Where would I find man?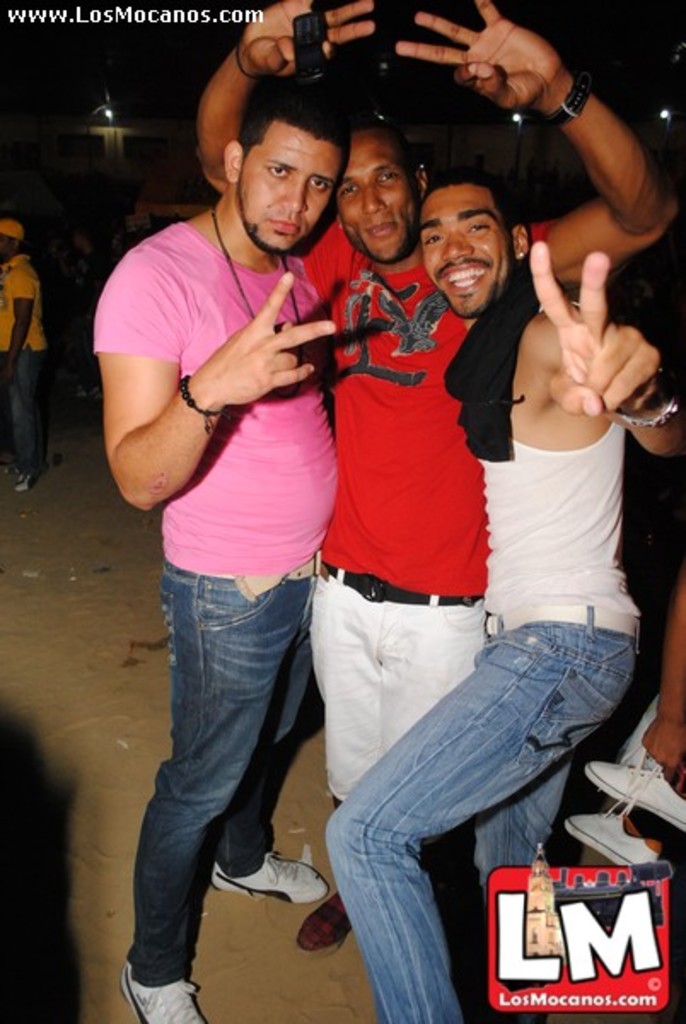
At l=314, t=179, r=684, b=1022.
